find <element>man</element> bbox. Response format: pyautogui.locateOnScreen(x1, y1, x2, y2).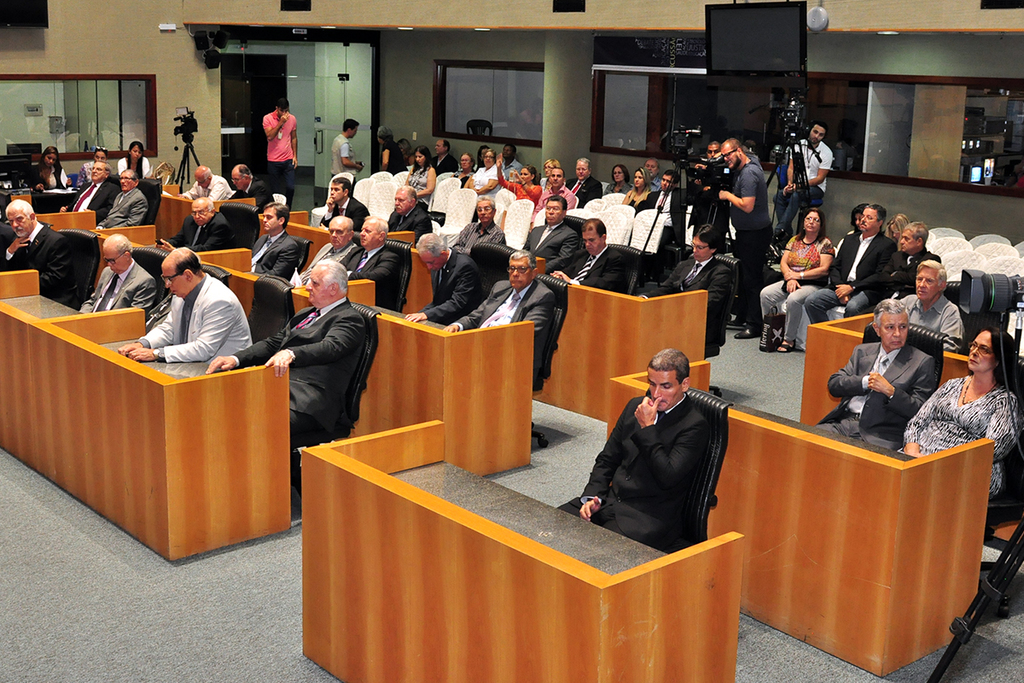
pyautogui.locateOnScreen(229, 163, 277, 212).
